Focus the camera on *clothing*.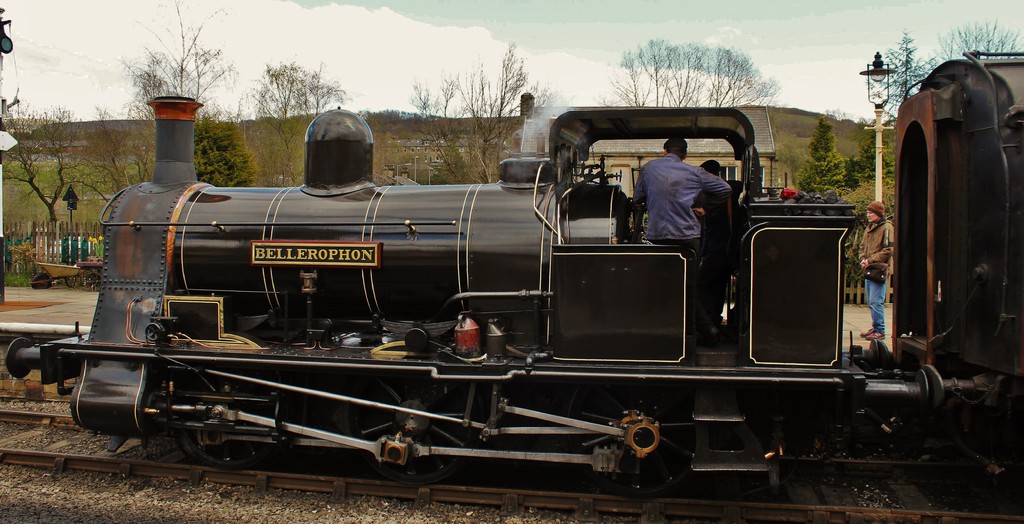
Focus region: detection(858, 220, 899, 328).
